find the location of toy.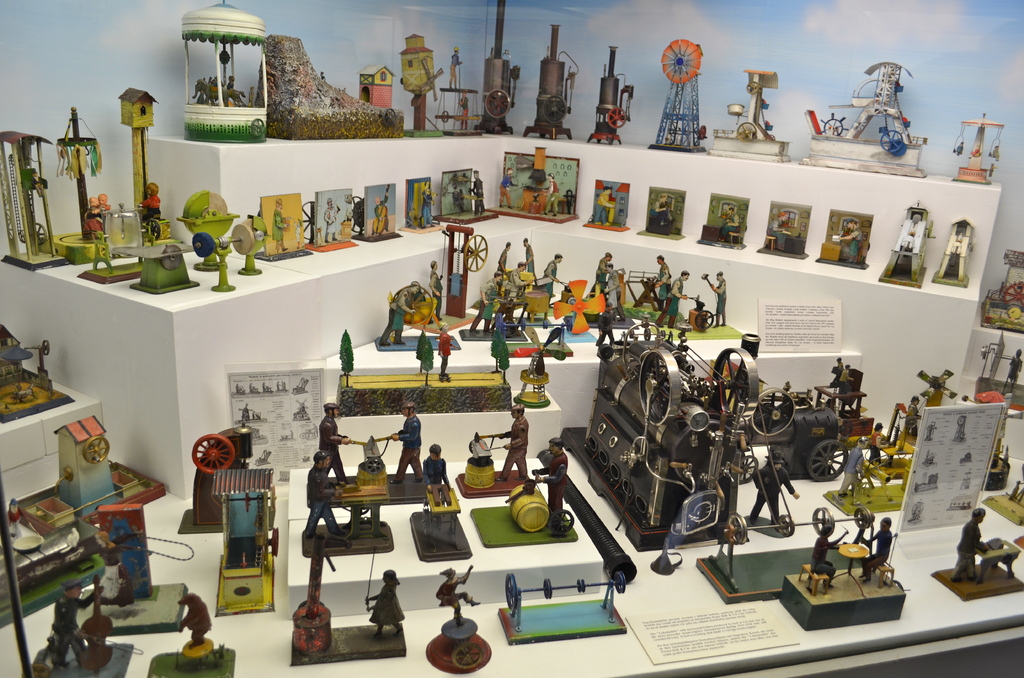
Location: locate(700, 199, 748, 252).
